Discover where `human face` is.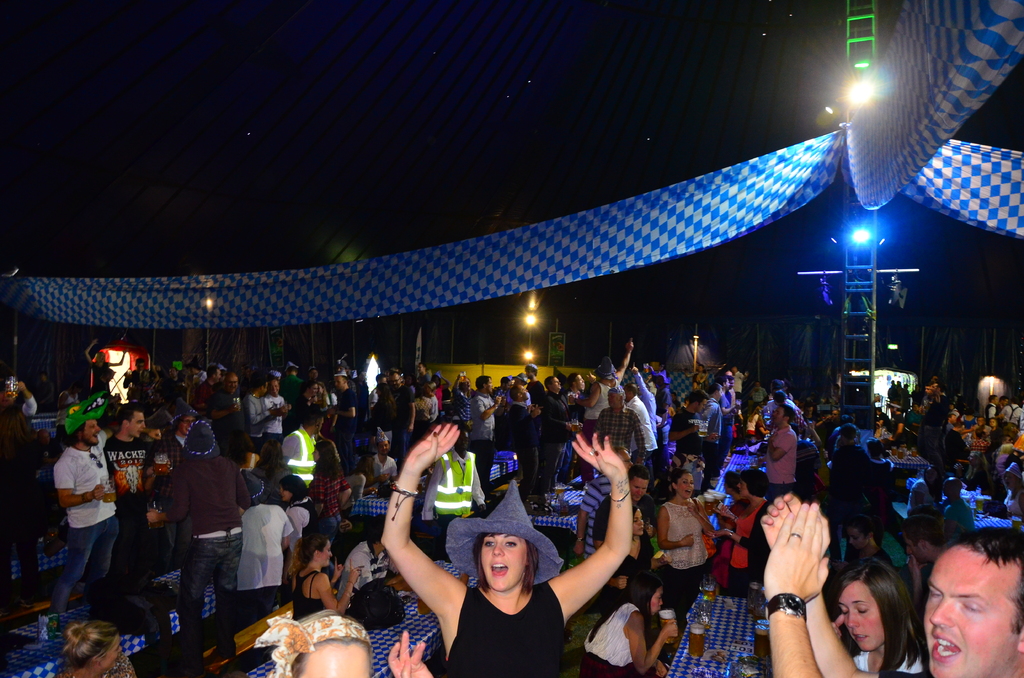
Discovered at Rect(726, 380, 728, 389).
